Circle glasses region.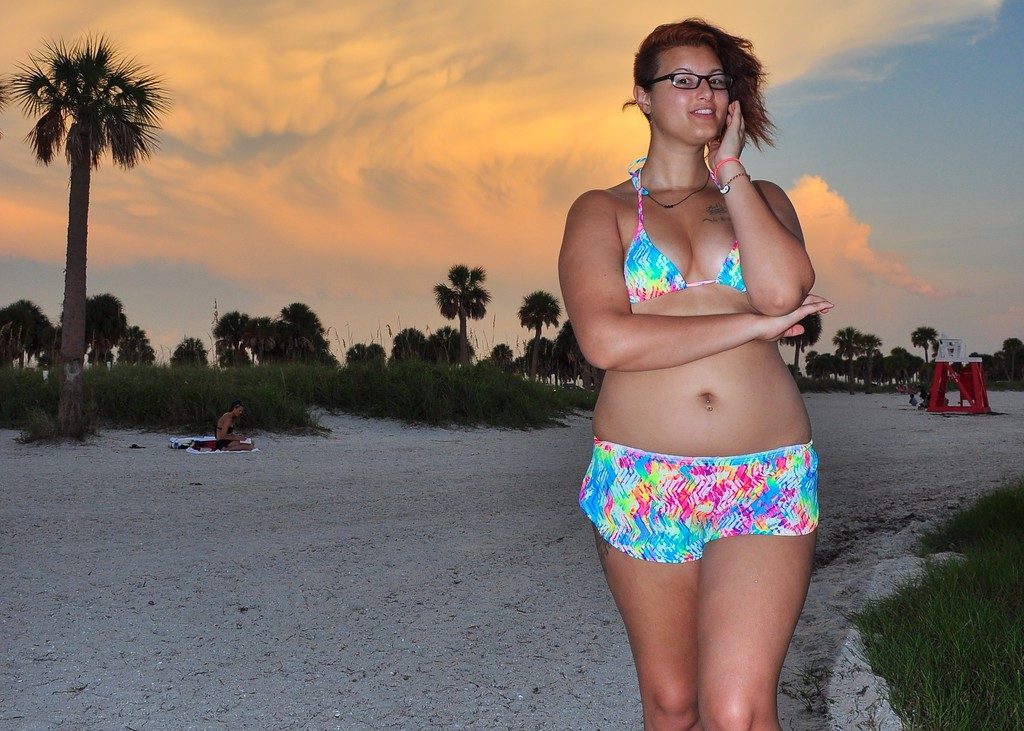
Region: 651:70:735:91.
